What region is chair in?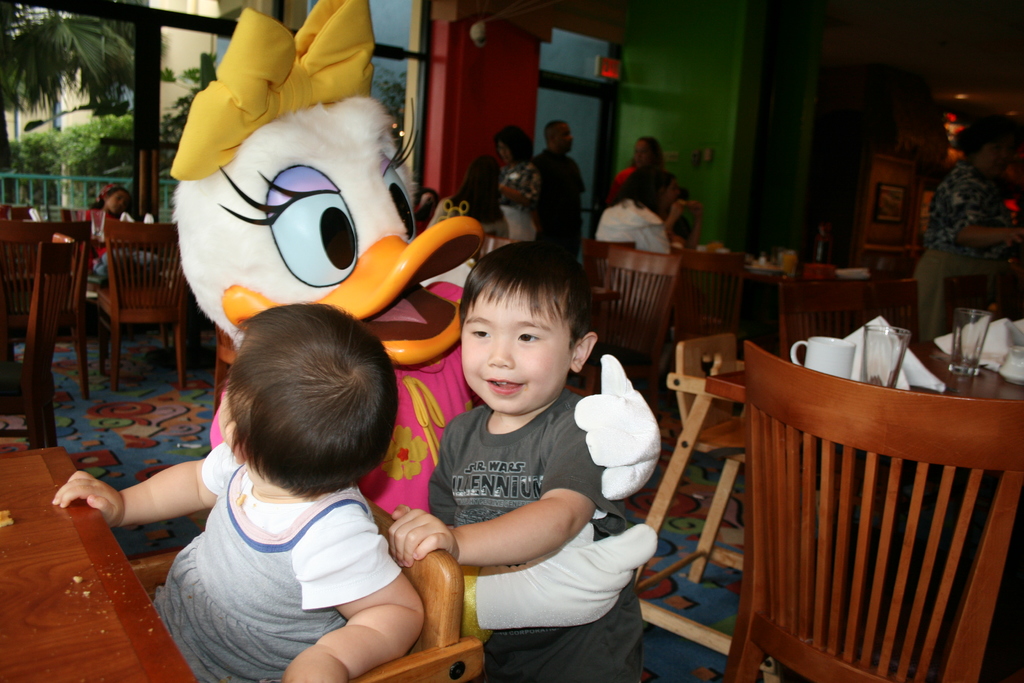
x1=659 y1=247 x2=745 y2=408.
